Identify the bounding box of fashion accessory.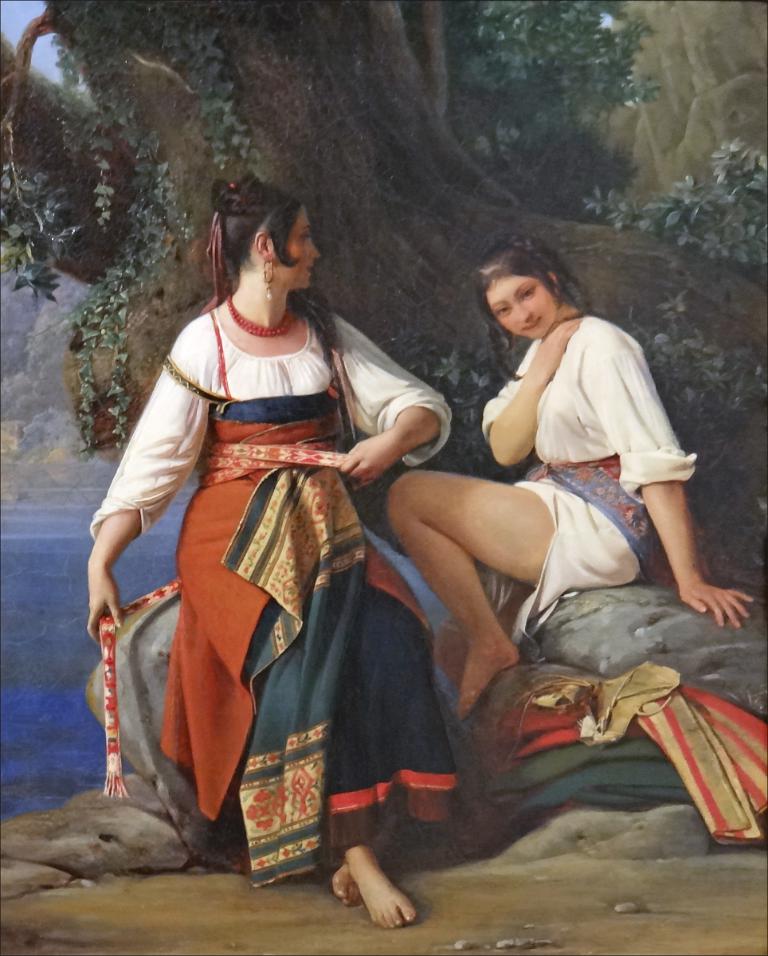
225 288 295 335.
